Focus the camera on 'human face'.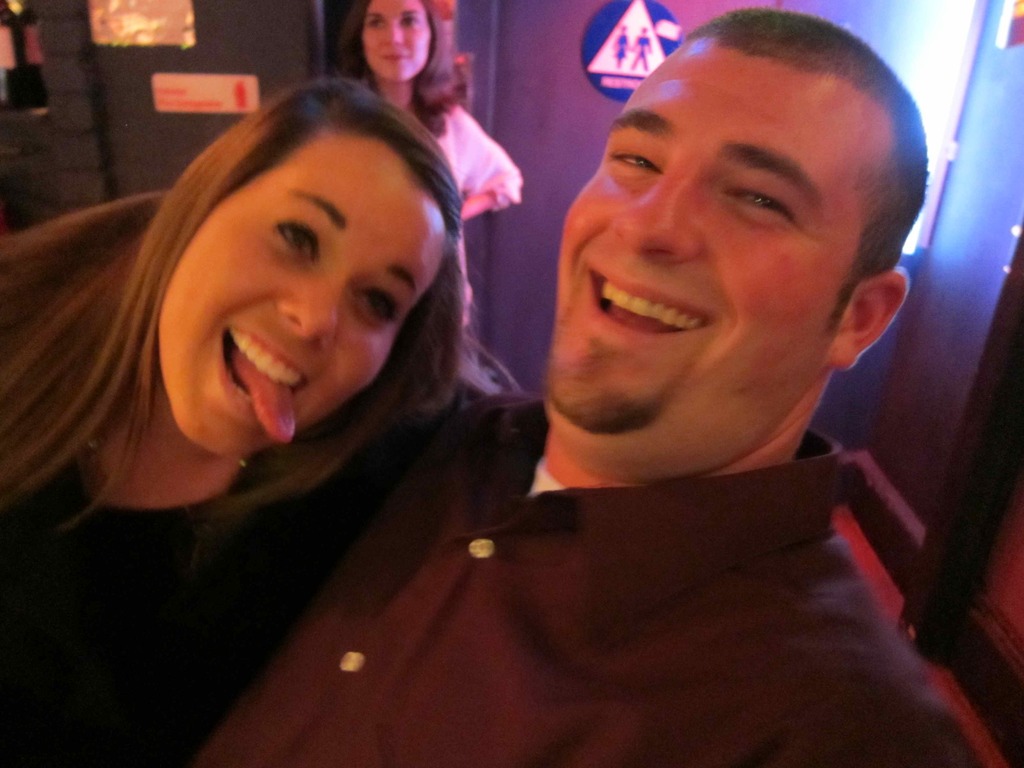
Focus region: crop(535, 53, 863, 431).
